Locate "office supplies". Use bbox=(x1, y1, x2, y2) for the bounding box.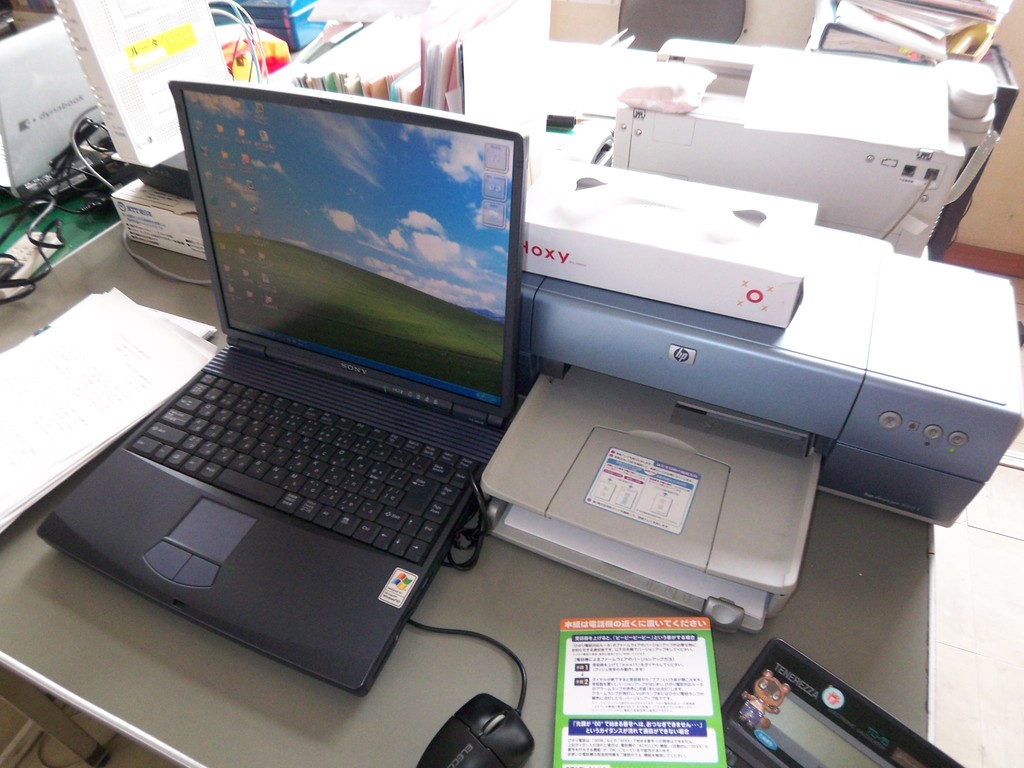
bbox=(108, 171, 207, 256).
